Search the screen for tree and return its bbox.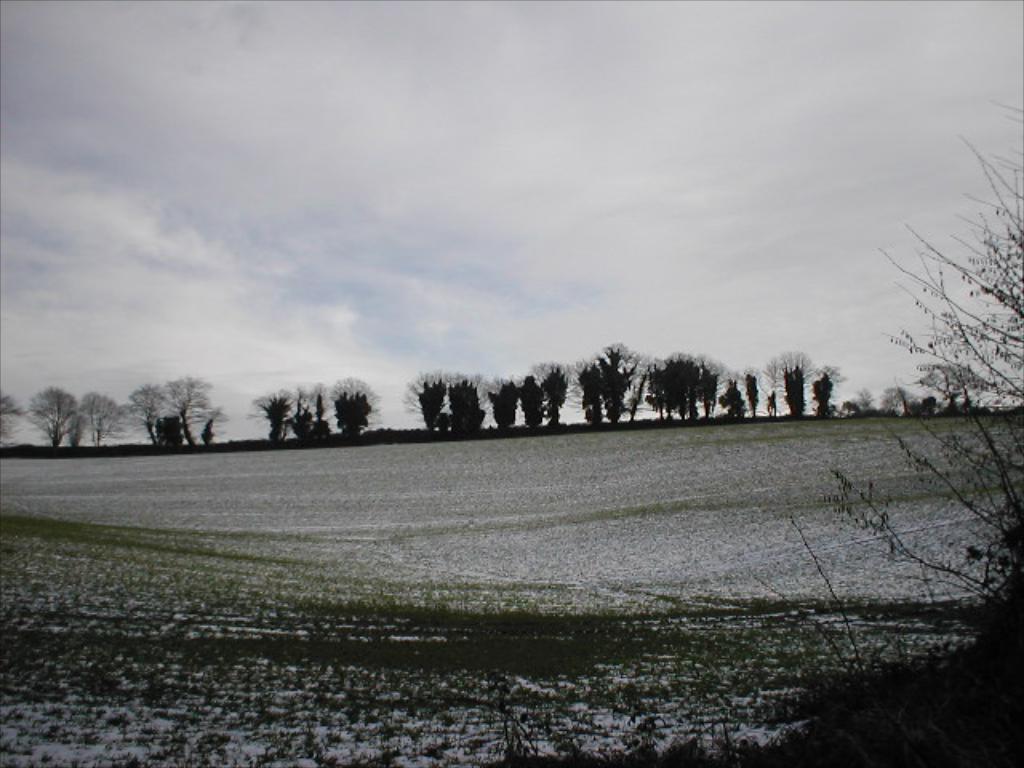
Found: [x1=882, y1=126, x2=1013, y2=454].
